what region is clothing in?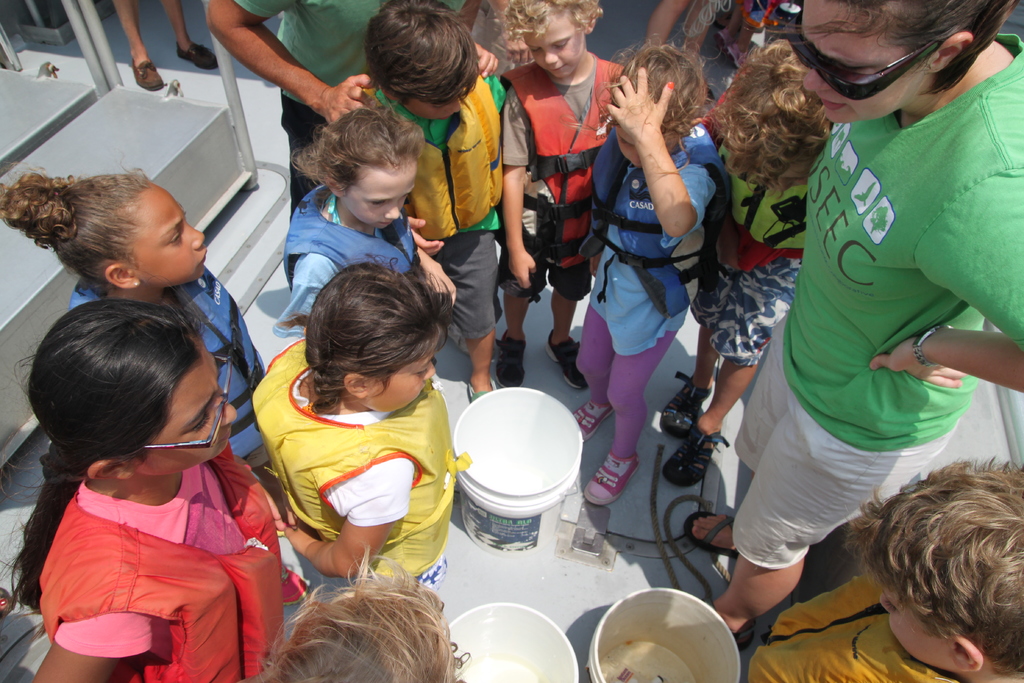
29 422 277 663.
